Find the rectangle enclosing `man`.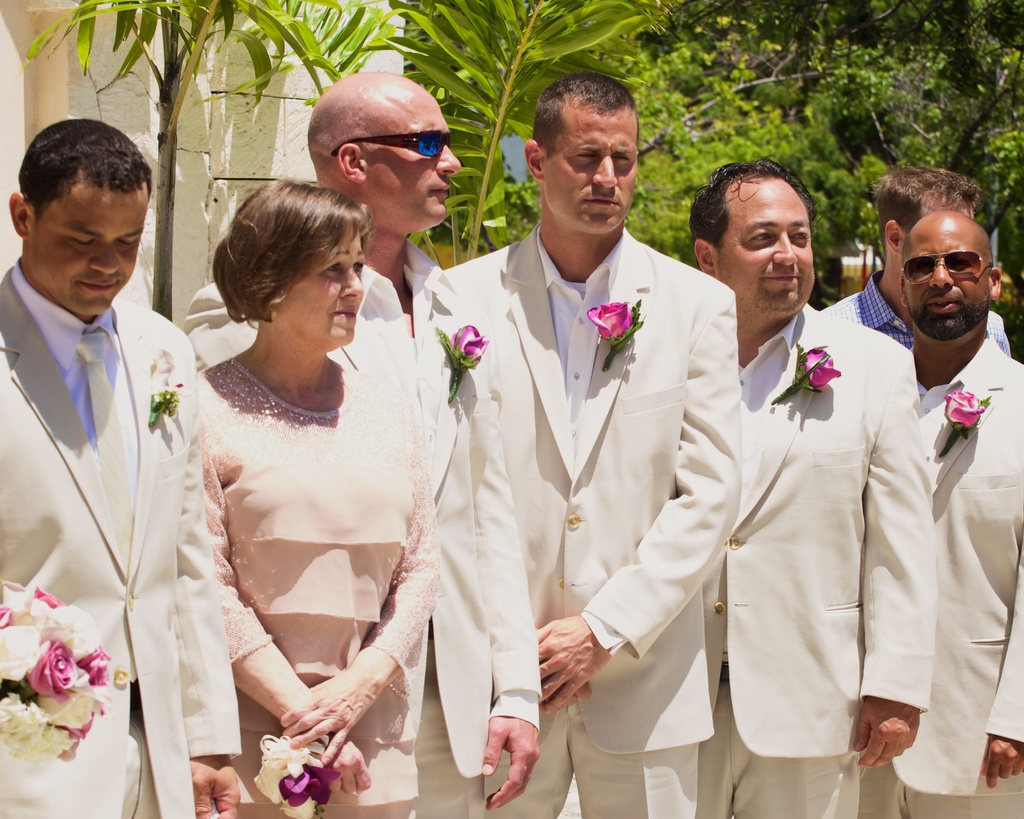
box(422, 56, 751, 818).
